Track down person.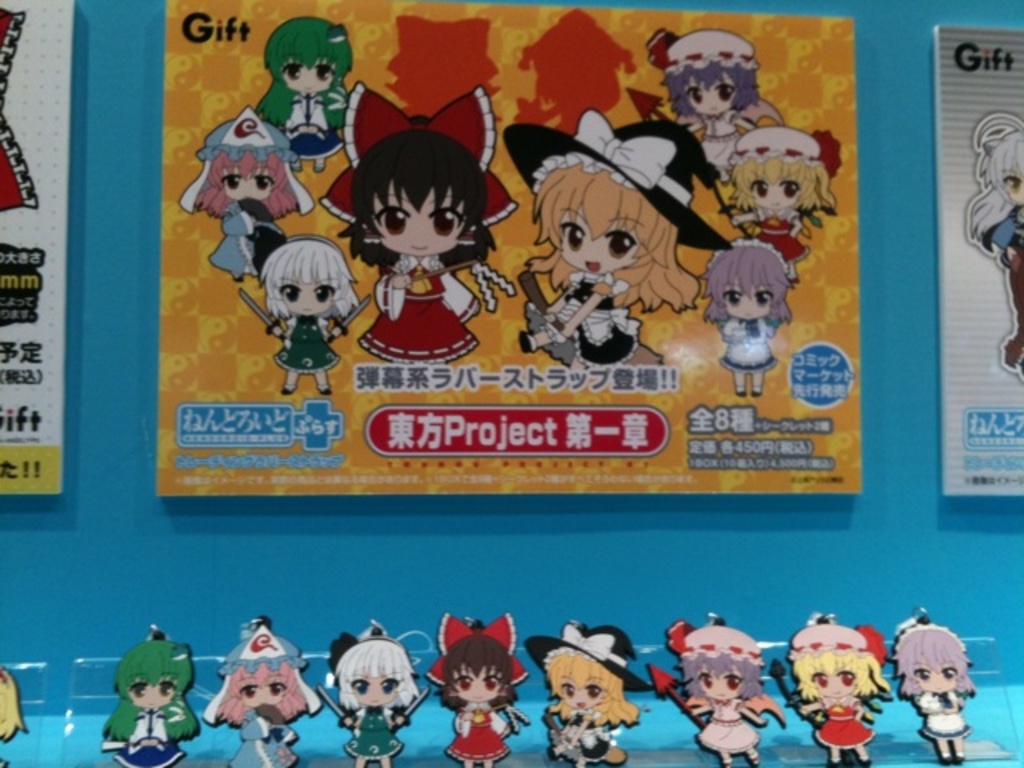
Tracked to bbox(693, 234, 792, 397).
